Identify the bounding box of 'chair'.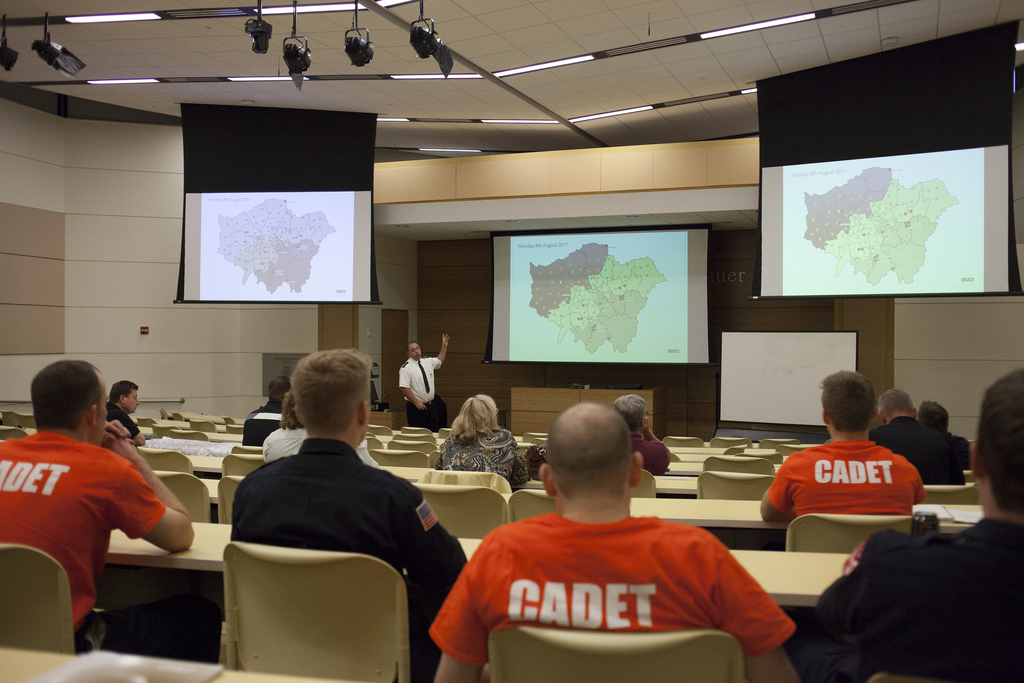
{"x1": 221, "y1": 474, "x2": 248, "y2": 527}.
